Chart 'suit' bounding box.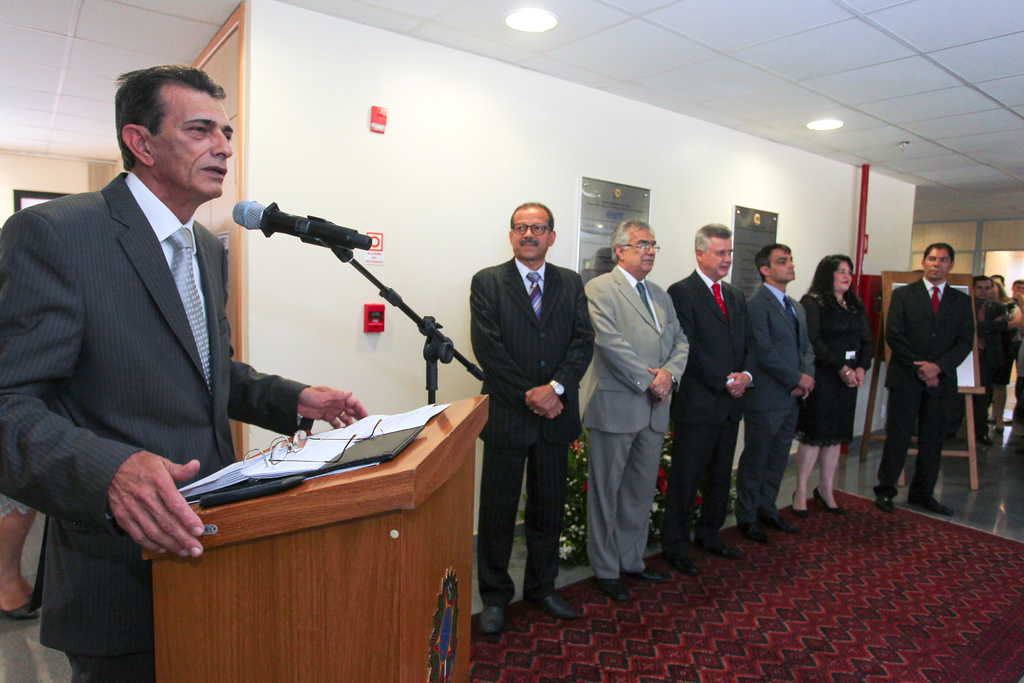
Charted: Rect(580, 259, 691, 582).
